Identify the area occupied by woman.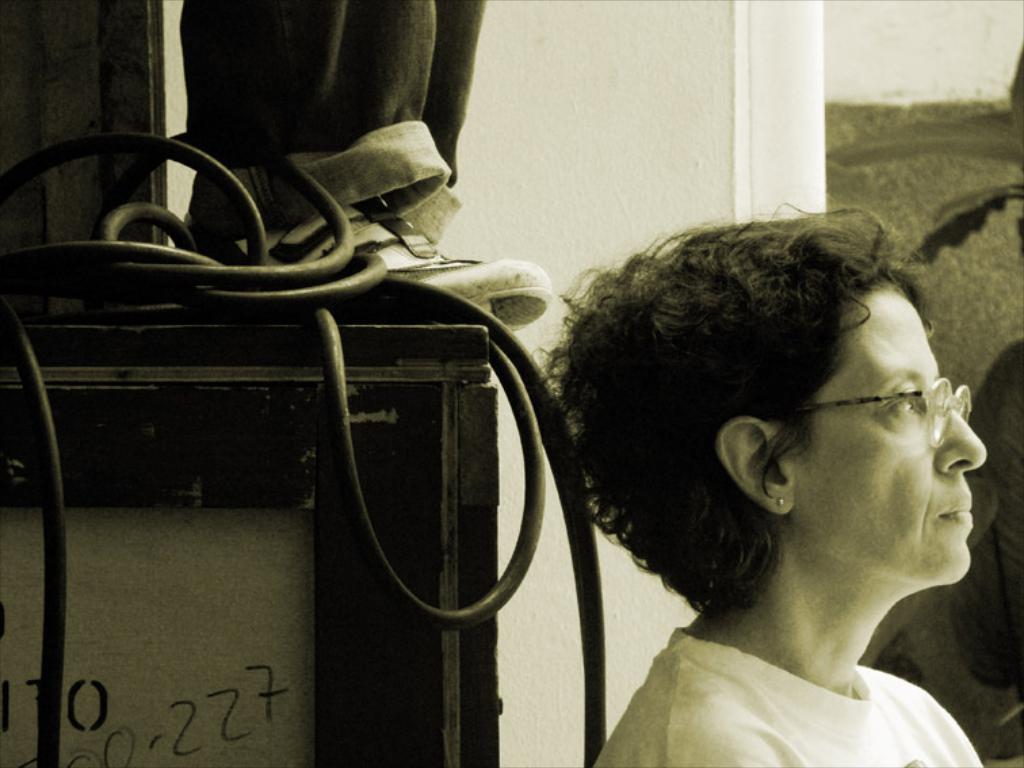
Area: (600, 228, 1001, 767).
